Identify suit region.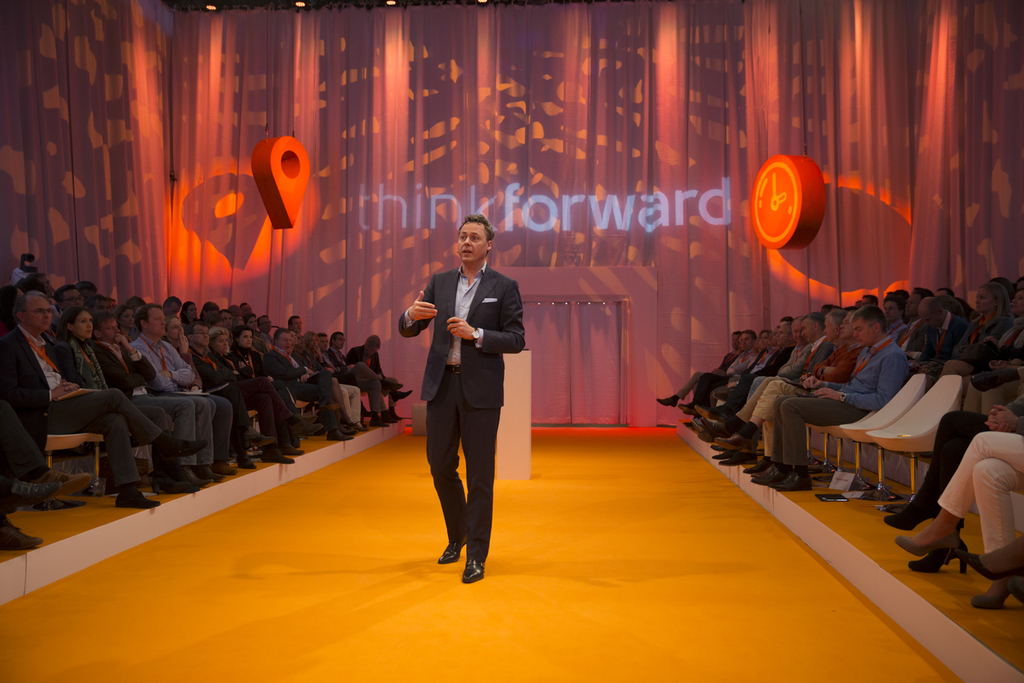
Region: pyautogui.locateOnScreen(317, 351, 385, 413).
